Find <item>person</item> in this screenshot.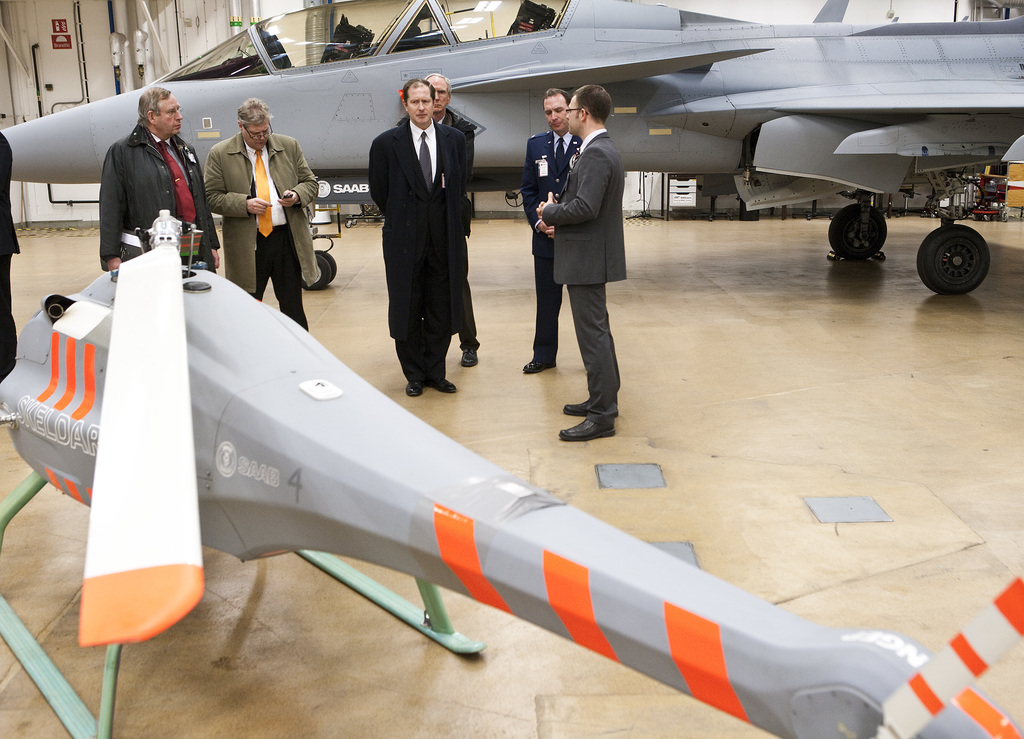
The bounding box for <item>person</item> is [534,79,626,444].
